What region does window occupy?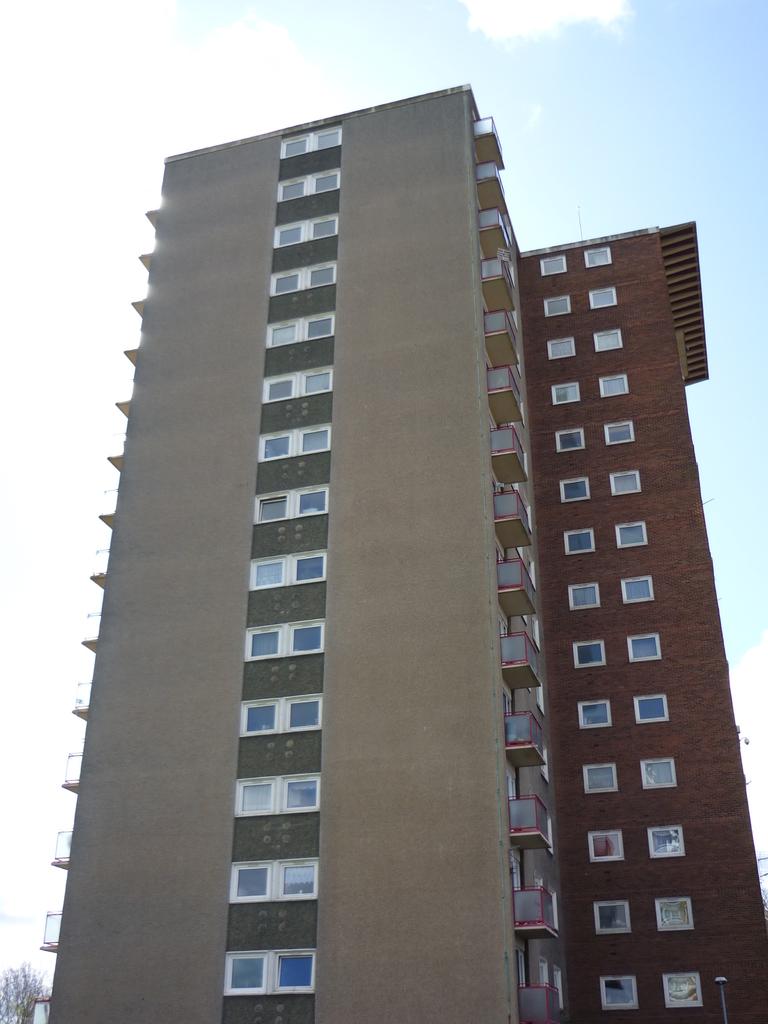
x1=214 y1=942 x2=326 y2=1000.
